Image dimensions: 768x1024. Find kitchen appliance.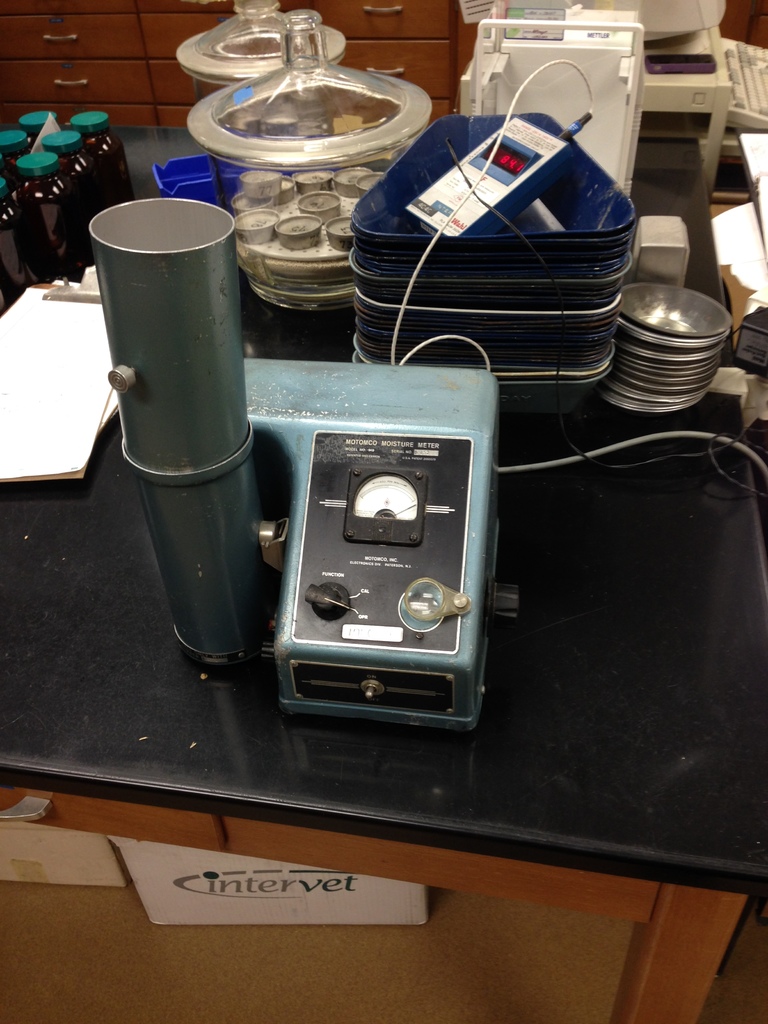
rect(603, 273, 724, 416).
